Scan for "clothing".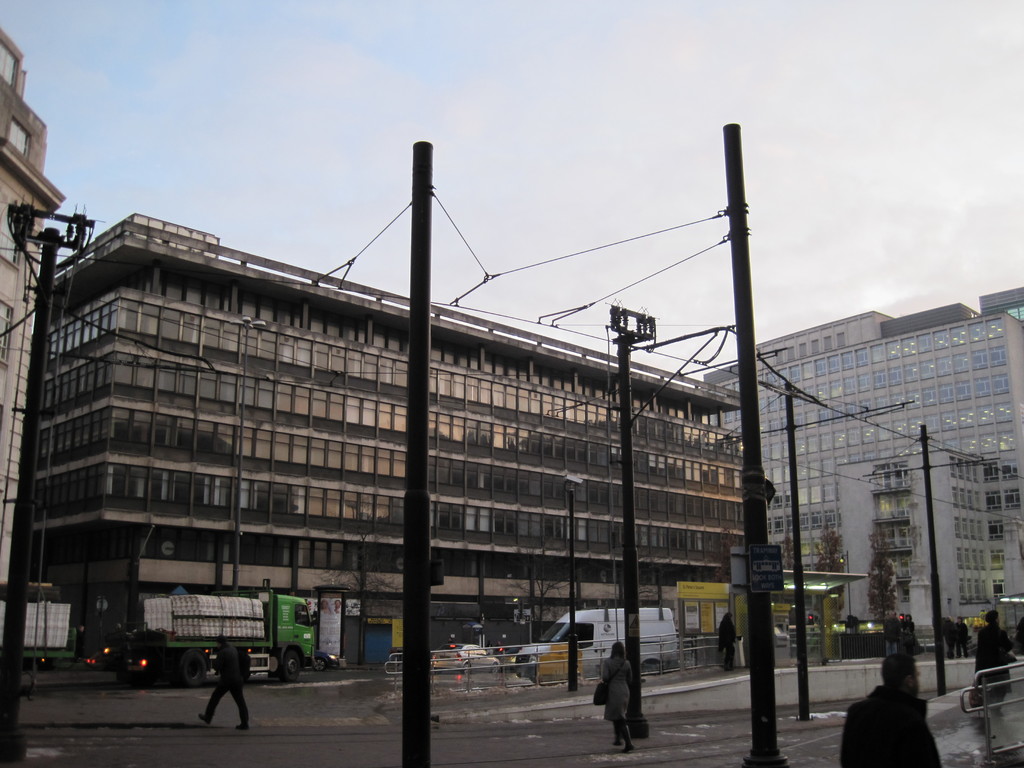
Scan result: box=[199, 643, 244, 738].
